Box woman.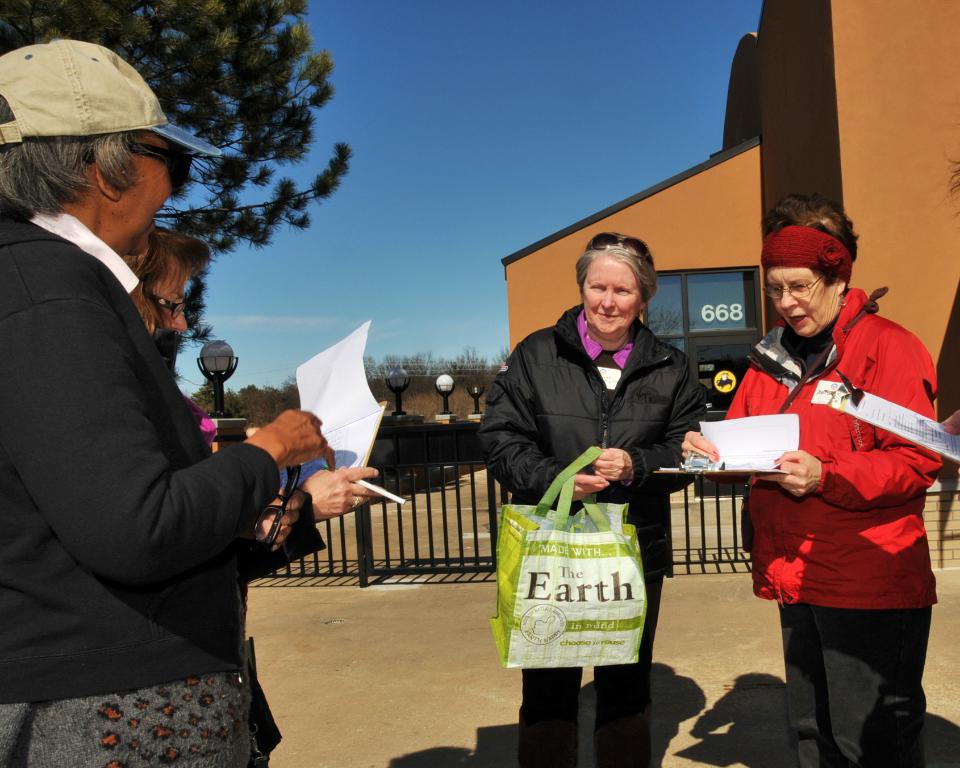
[682, 196, 943, 767].
